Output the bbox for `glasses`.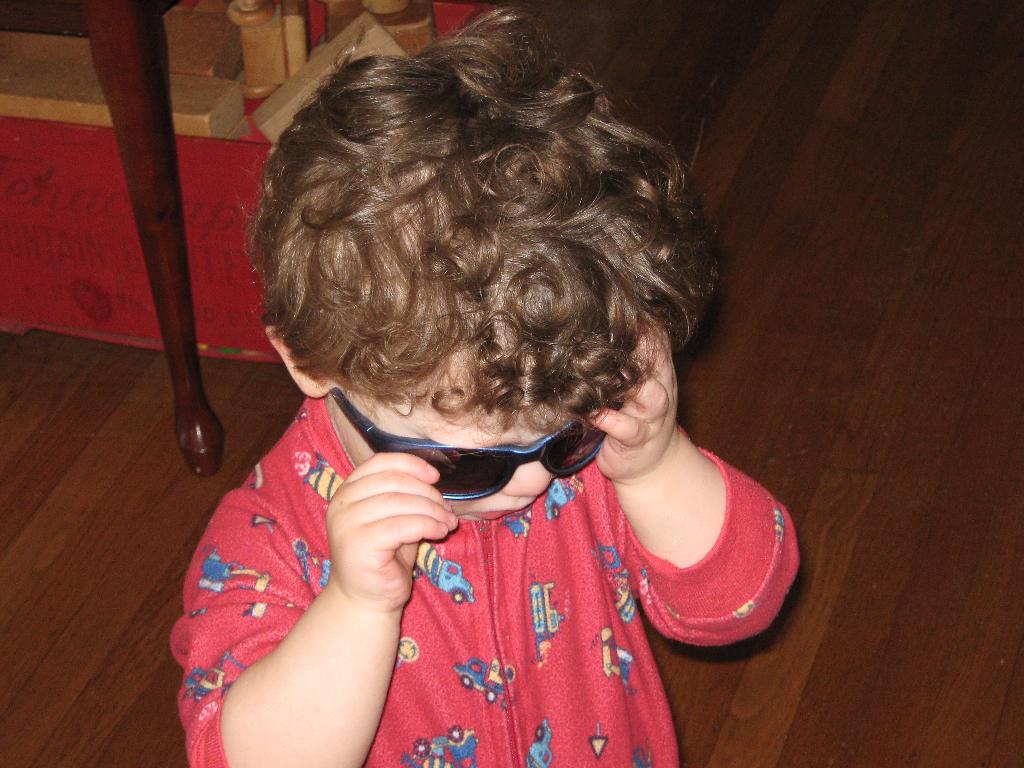
328/388/621/509.
